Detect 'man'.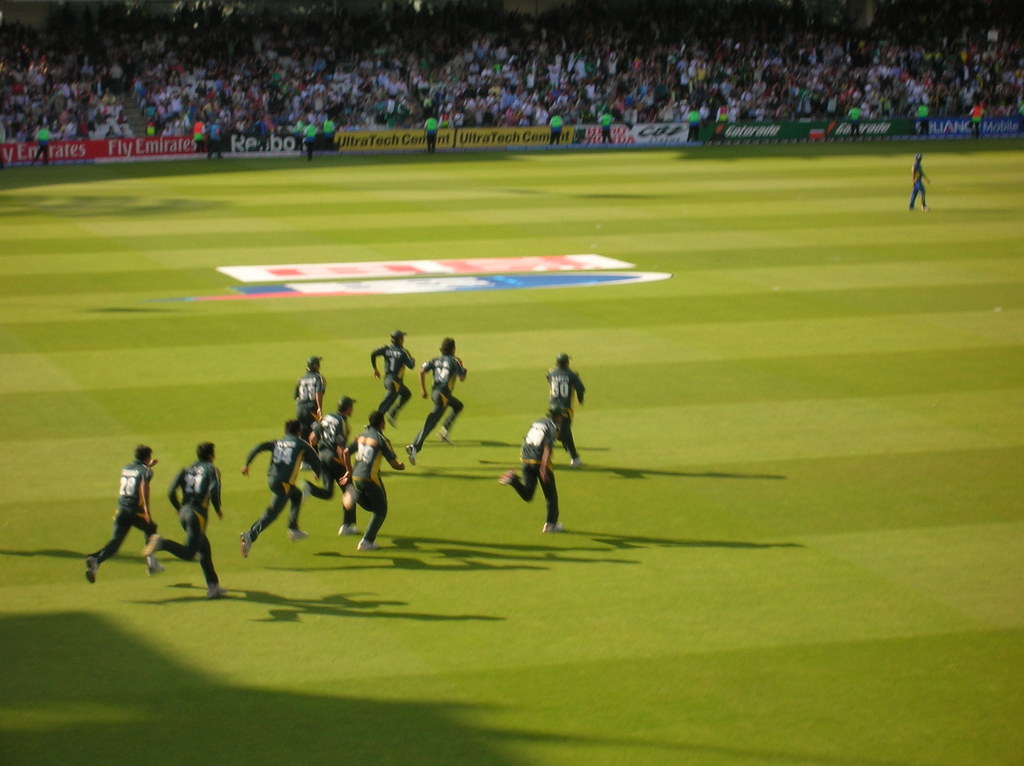
Detected at (405, 337, 466, 470).
